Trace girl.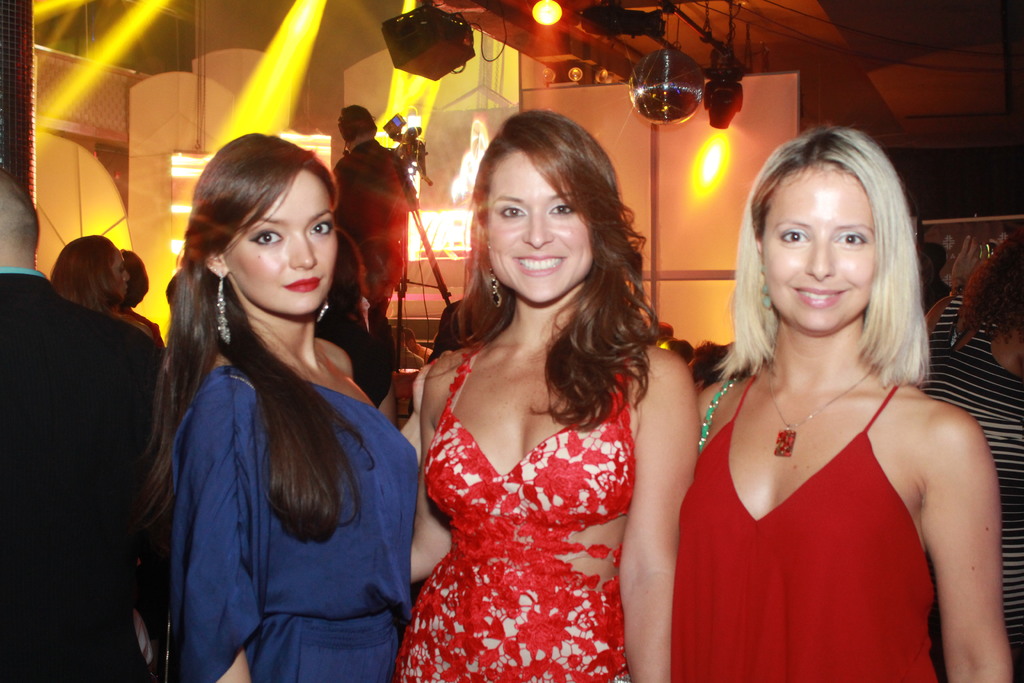
Traced to <bbox>666, 124, 1013, 682</bbox>.
